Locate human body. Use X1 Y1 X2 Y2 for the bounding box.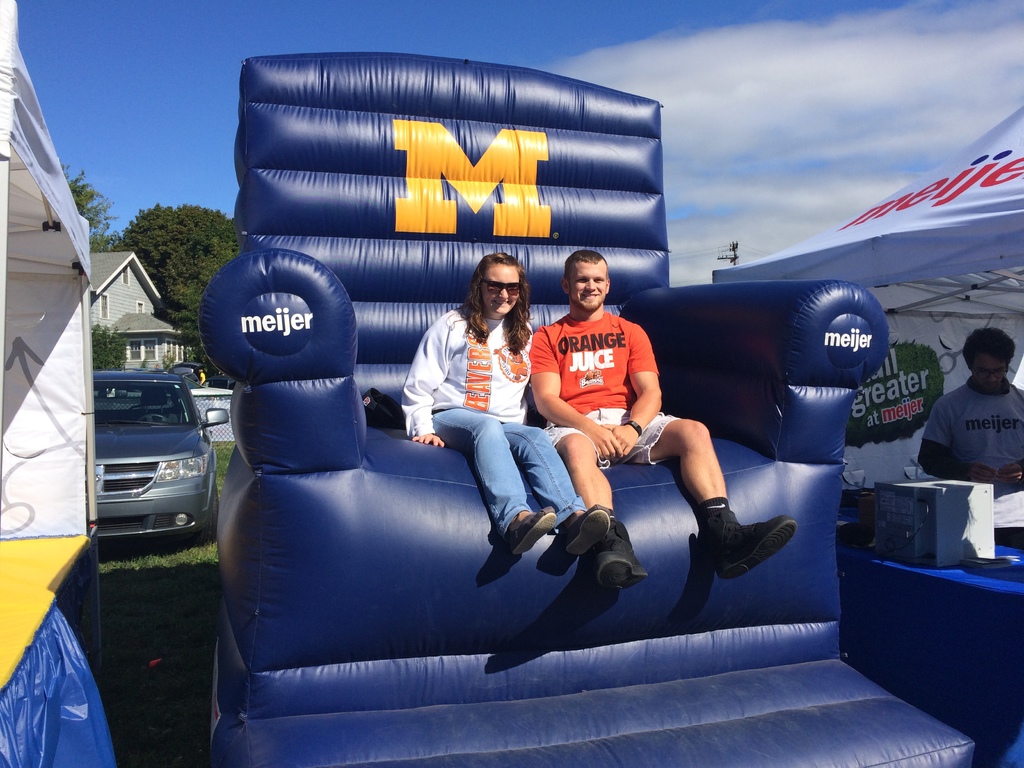
915 321 1023 509.
